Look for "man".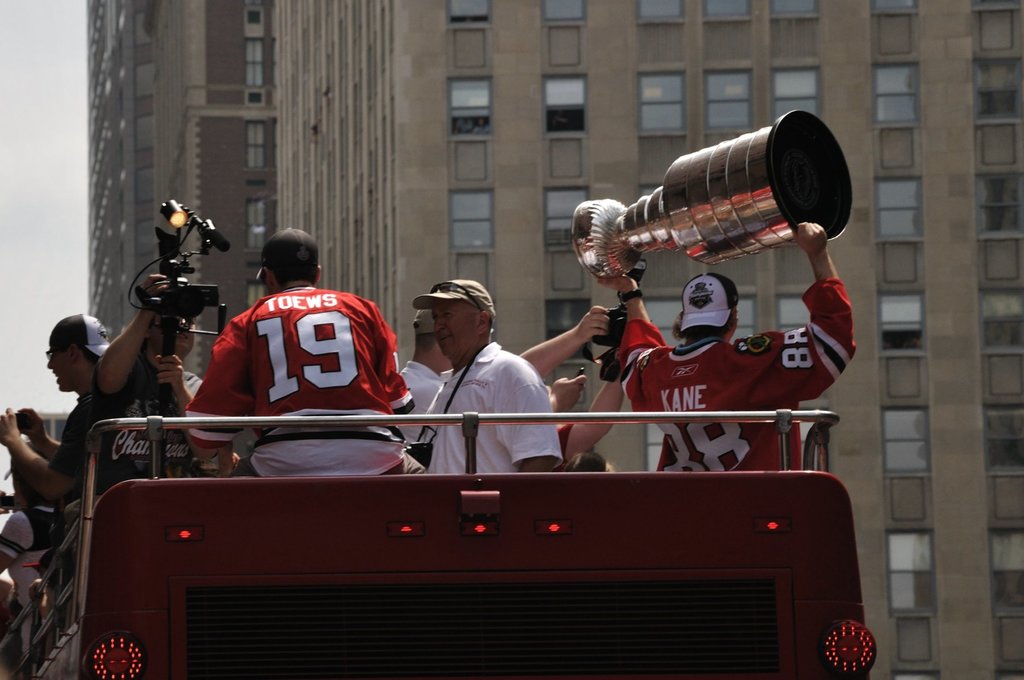
Found: Rect(0, 309, 165, 524).
